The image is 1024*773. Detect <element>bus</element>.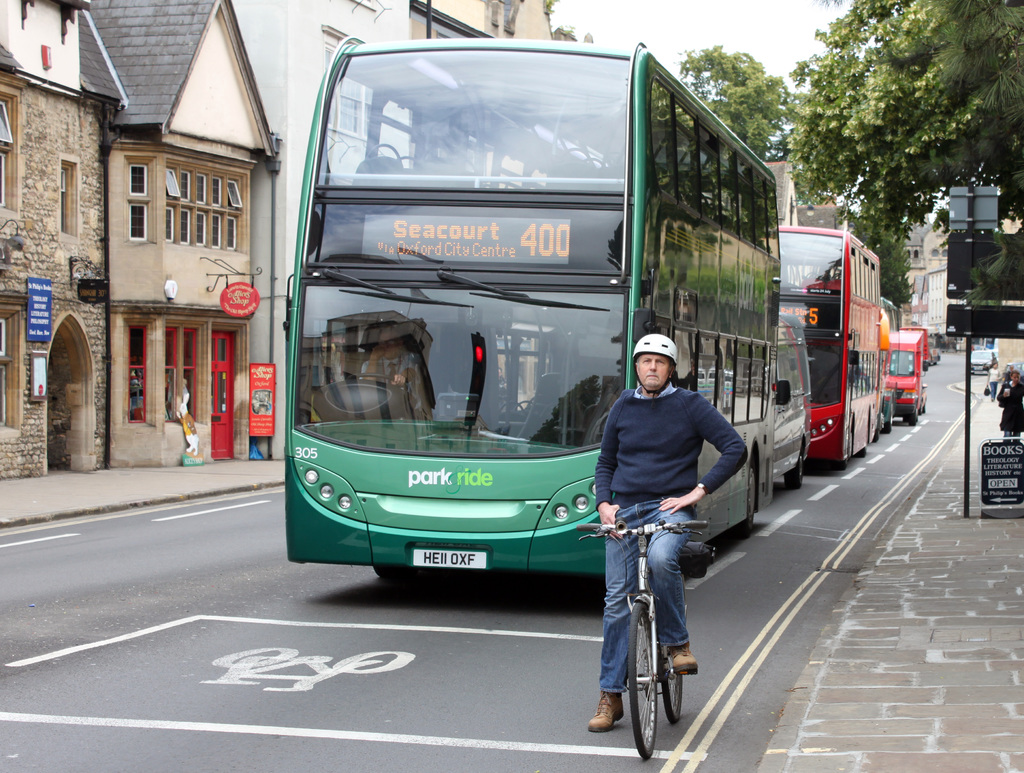
Detection: box=[772, 222, 878, 472].
